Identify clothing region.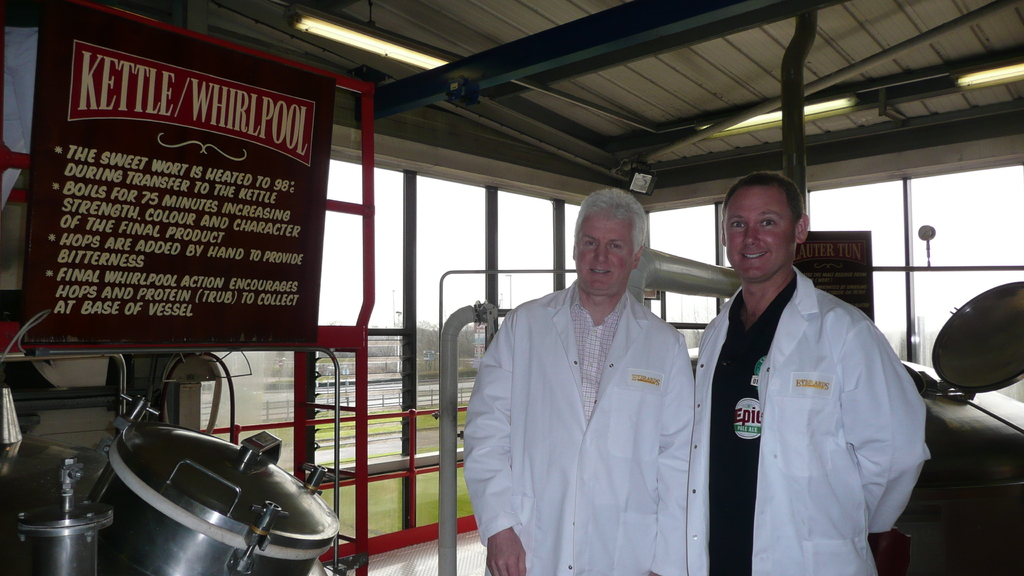
Region: select_region(688, 264, 929, 575).
